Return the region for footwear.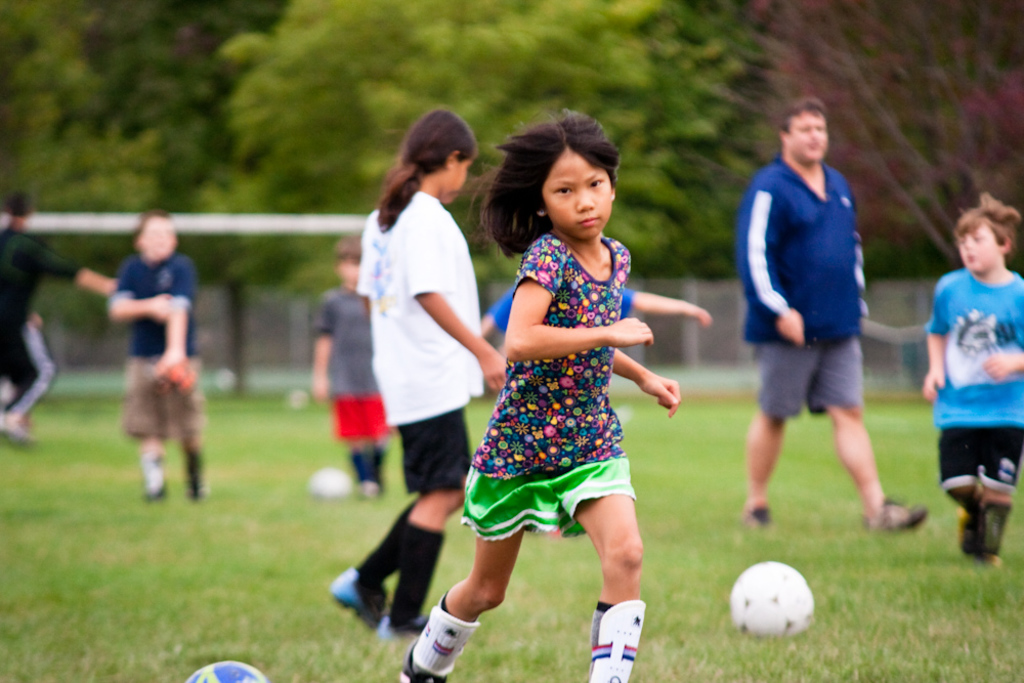
locate(740, 501, 774, 530).
